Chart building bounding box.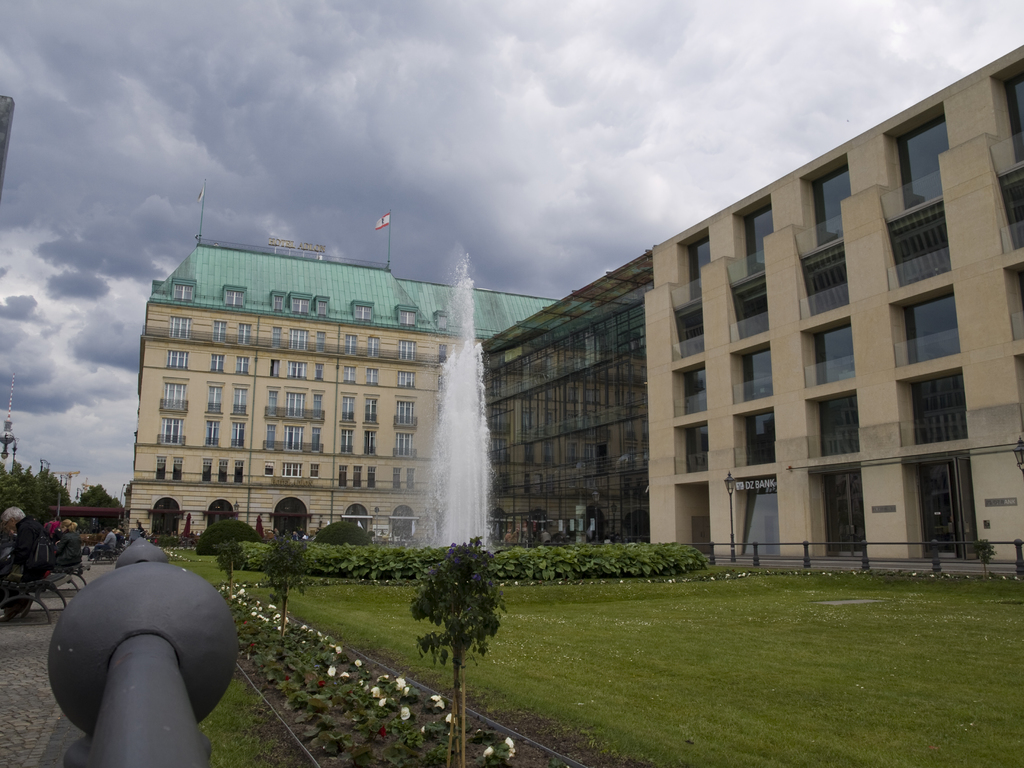
Charted: {"left": 128, "top": 220, "right": 1023, "bottom": 572}.
